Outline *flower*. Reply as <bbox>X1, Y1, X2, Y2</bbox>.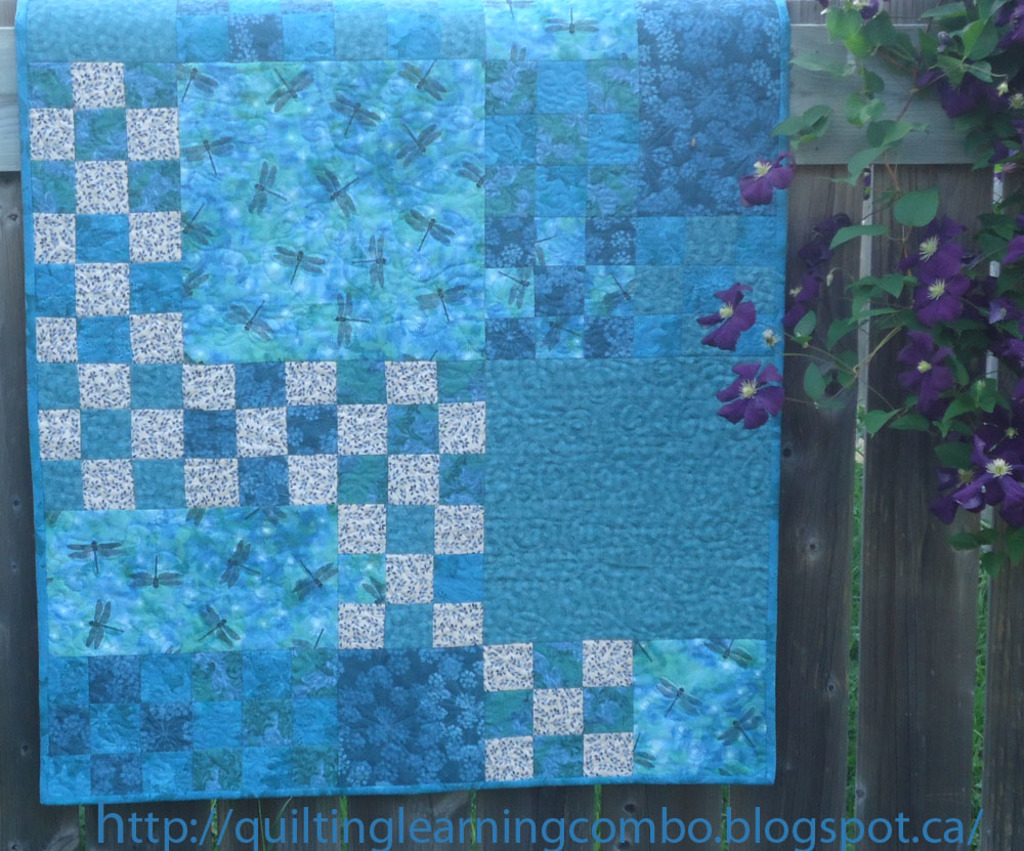
<bbox>987, 55, 1023, 101</bbox>.
